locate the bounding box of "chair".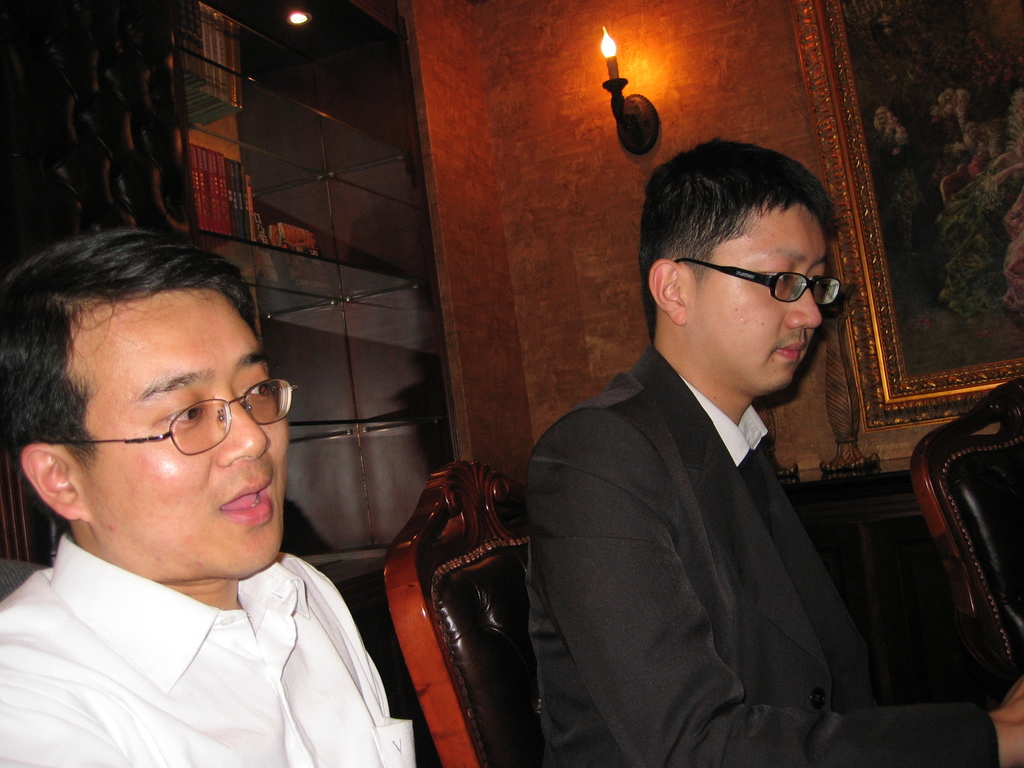
Bounding box: left=382, top=463, right=526, bottom=767.
